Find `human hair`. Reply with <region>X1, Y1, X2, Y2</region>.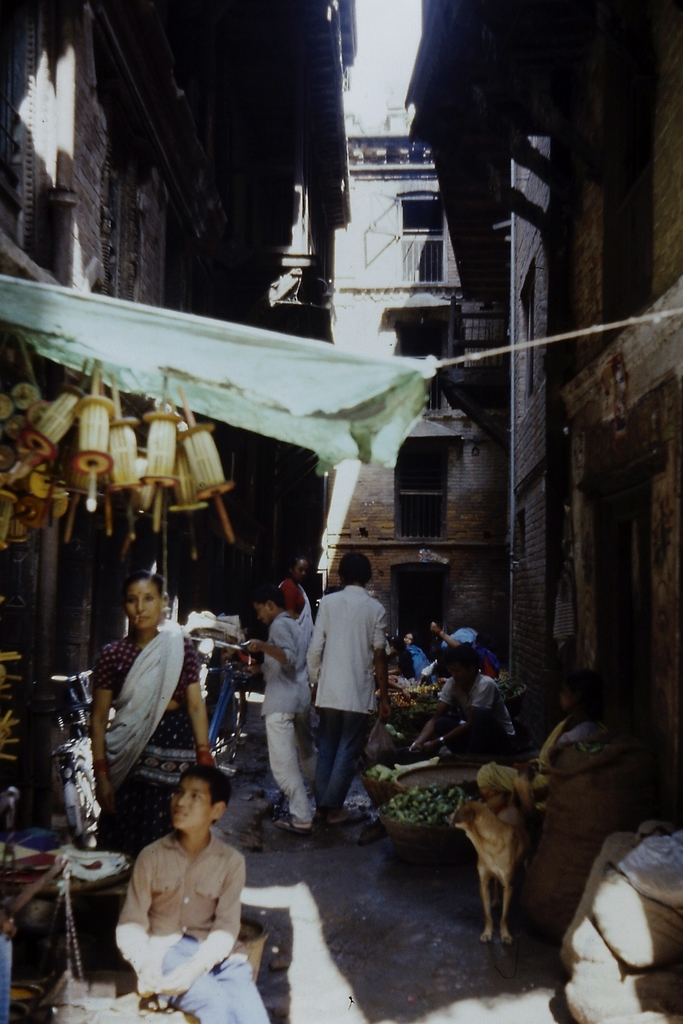
<region>181, 760, 229, 809</region>.
